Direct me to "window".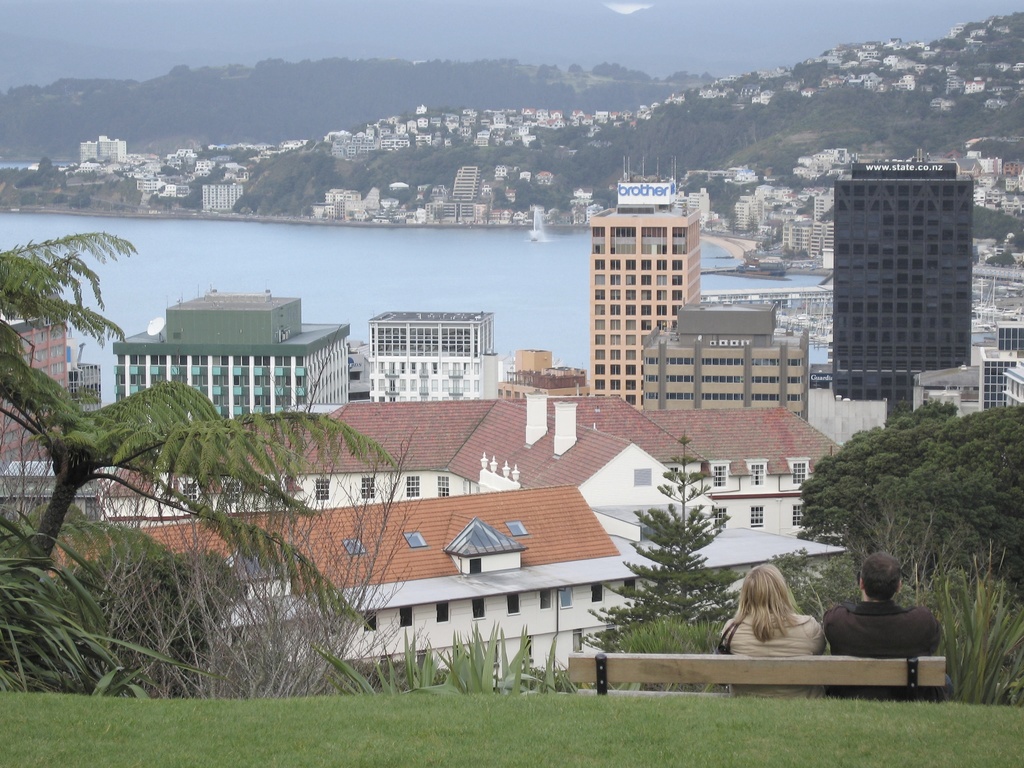
Direction: 371:322:481:405.
